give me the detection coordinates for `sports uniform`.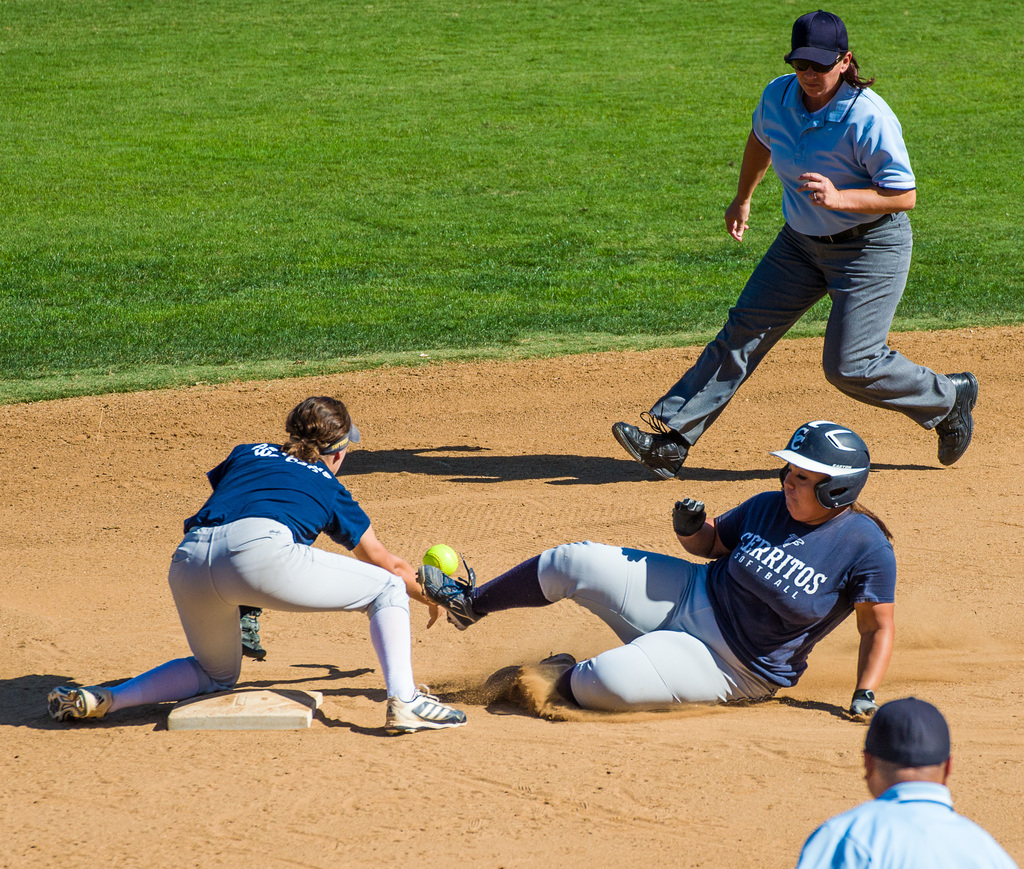
(641,70,961,461).
